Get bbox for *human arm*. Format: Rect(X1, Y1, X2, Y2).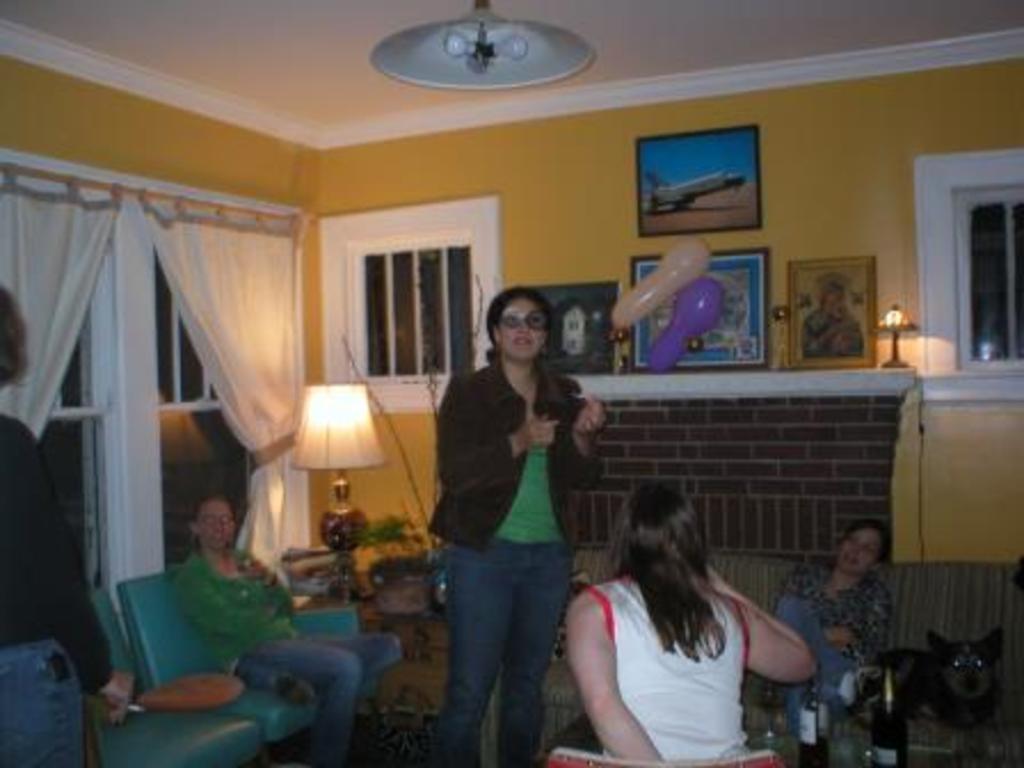
Rect(745, 592, 818, 725).
